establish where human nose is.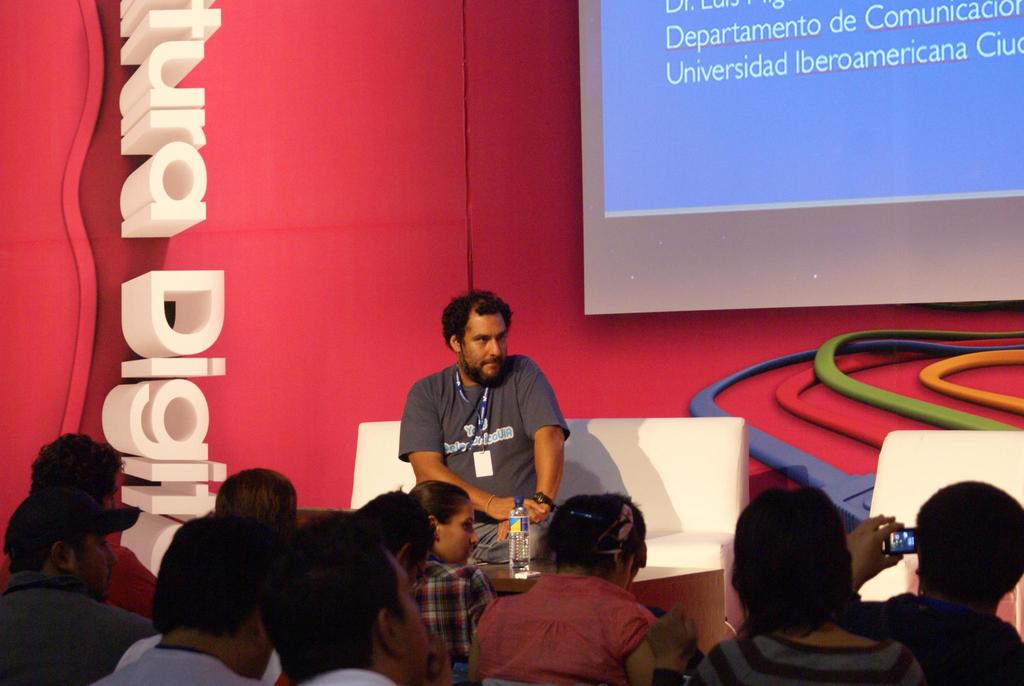
Established at bbox=[472, 527, 479, 542].
